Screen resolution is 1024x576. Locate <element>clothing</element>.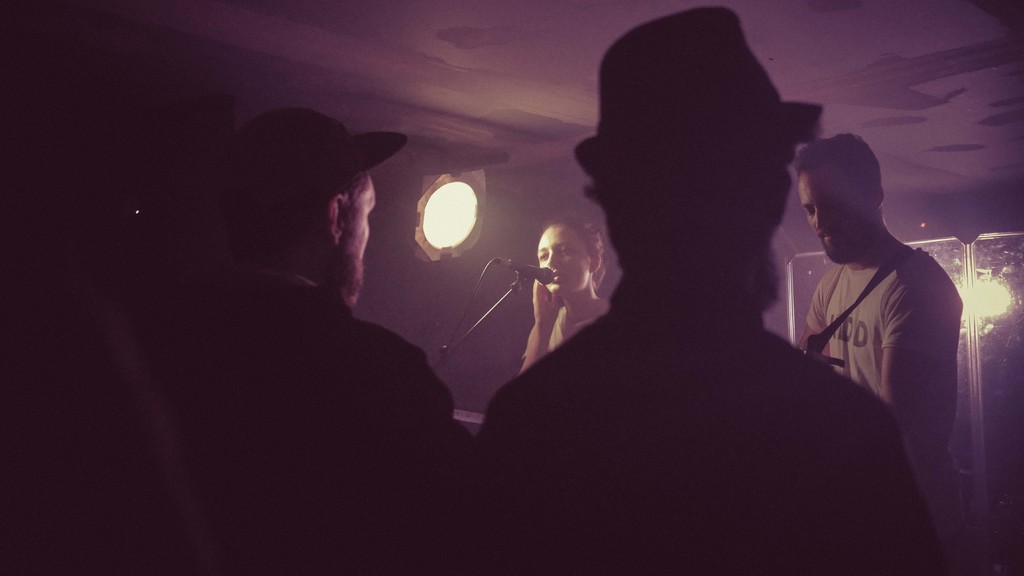
[left=796, top=232, right=968, bottom=477].
